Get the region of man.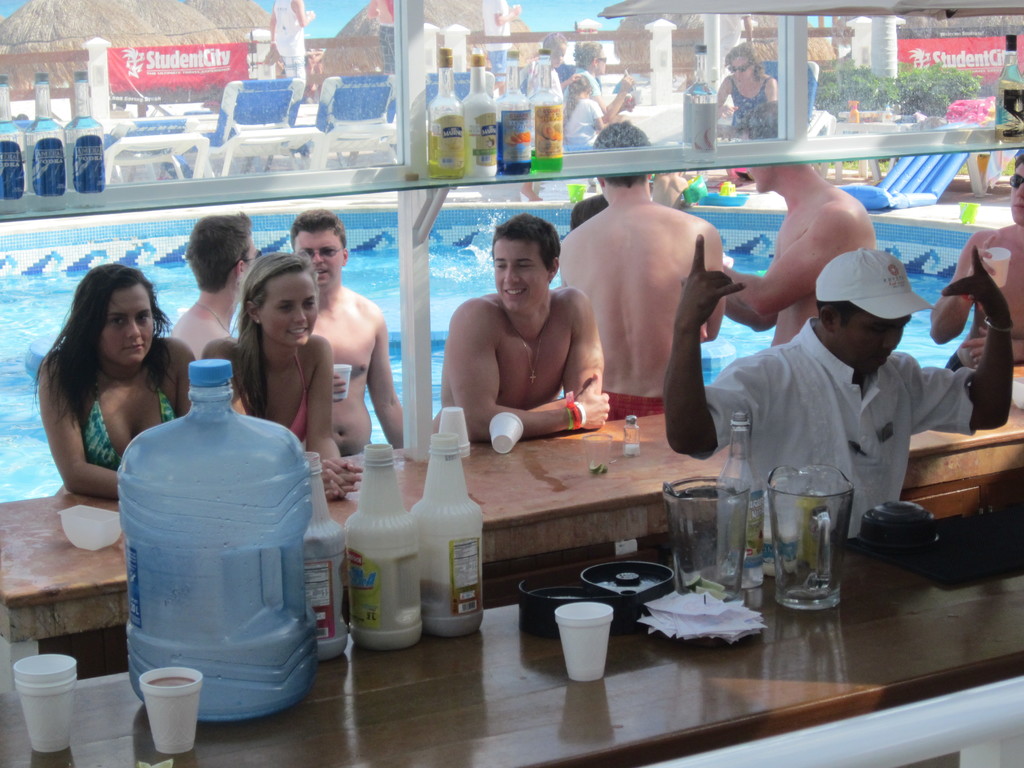
{"left": 172, "top": 209, "right": 264, "bottom": 369}.
